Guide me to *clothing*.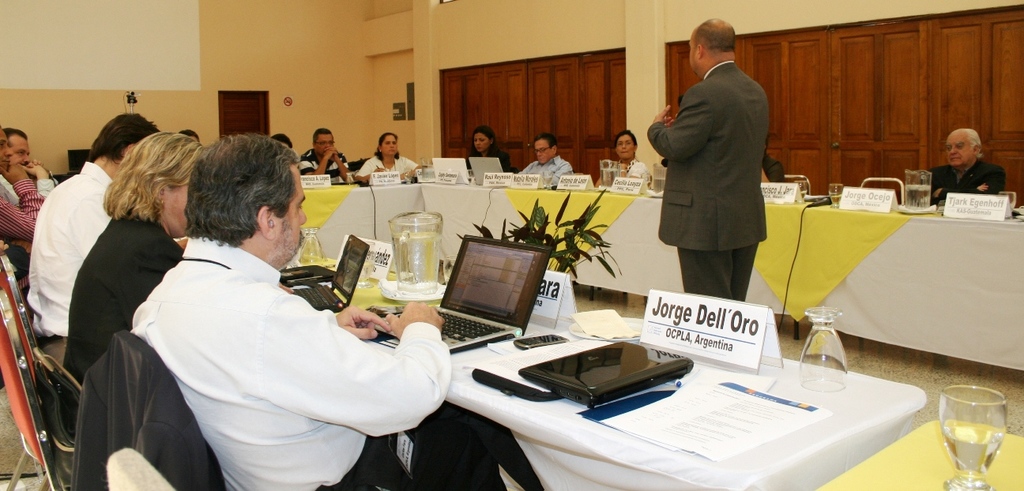
Guidance: 107/195/420/477.
